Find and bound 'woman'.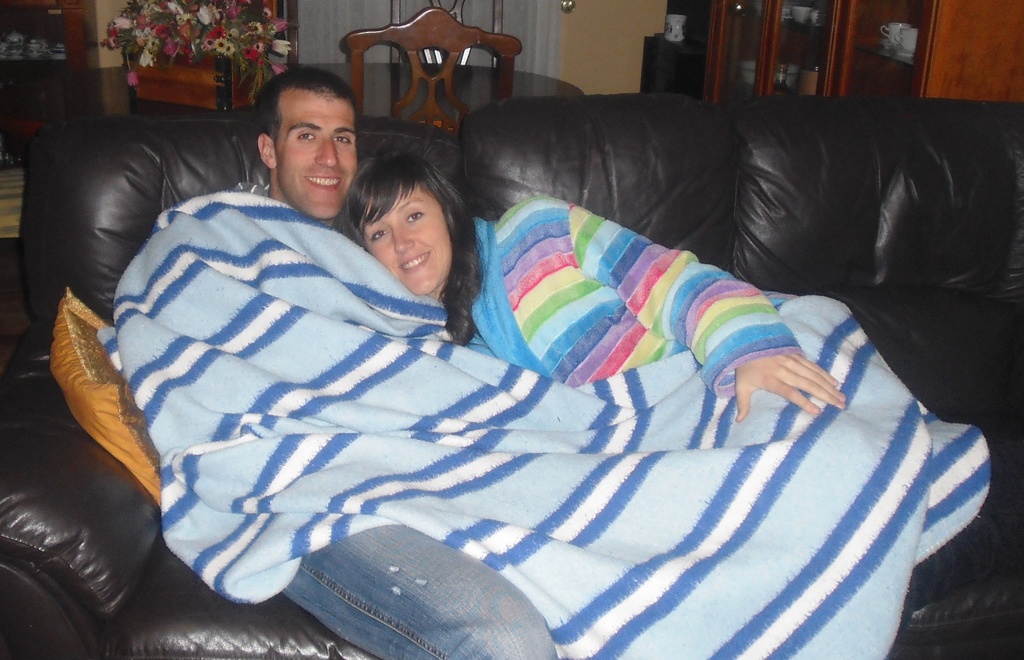
Bound: box=[347, 147, 846, 423].
